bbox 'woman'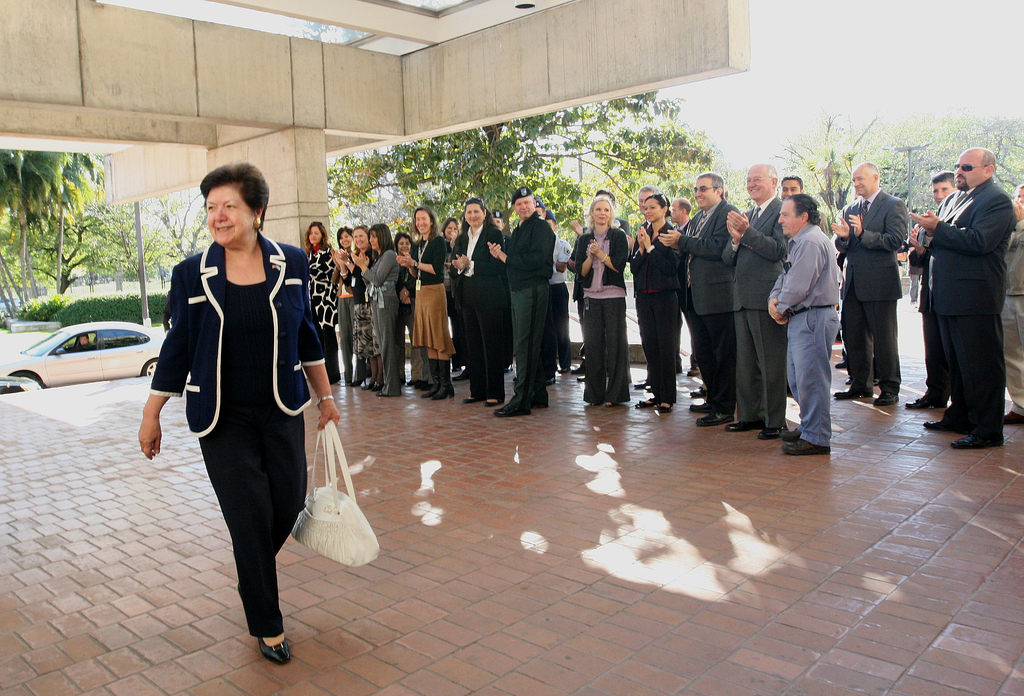
bbox(307, 217, 339, 381)
